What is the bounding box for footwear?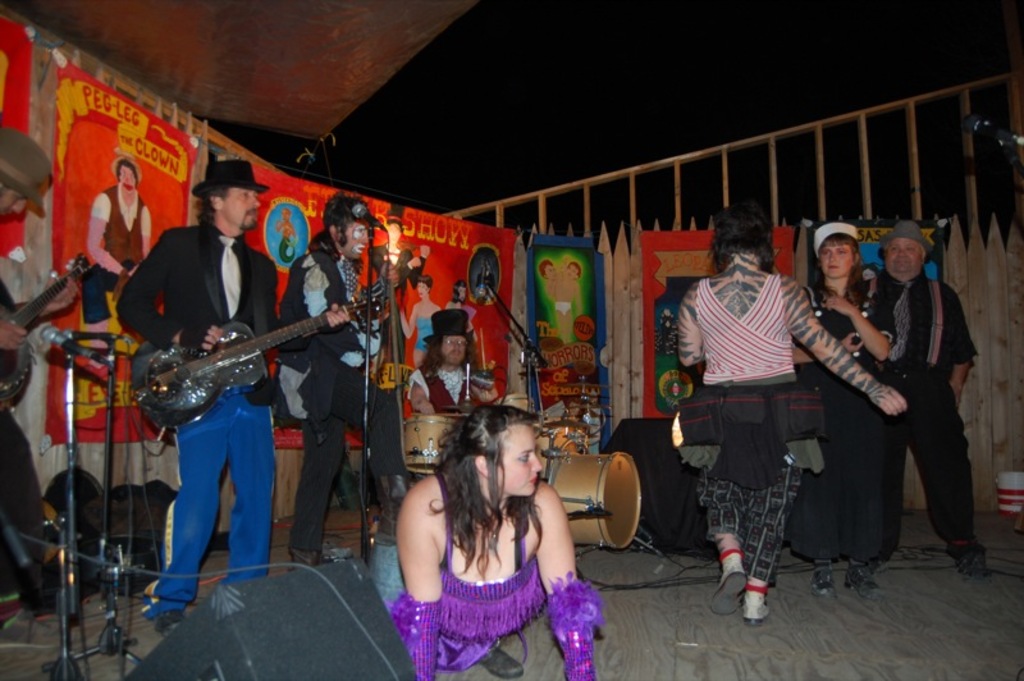
<bbox>852, 563, 874, 602</bbox>.
